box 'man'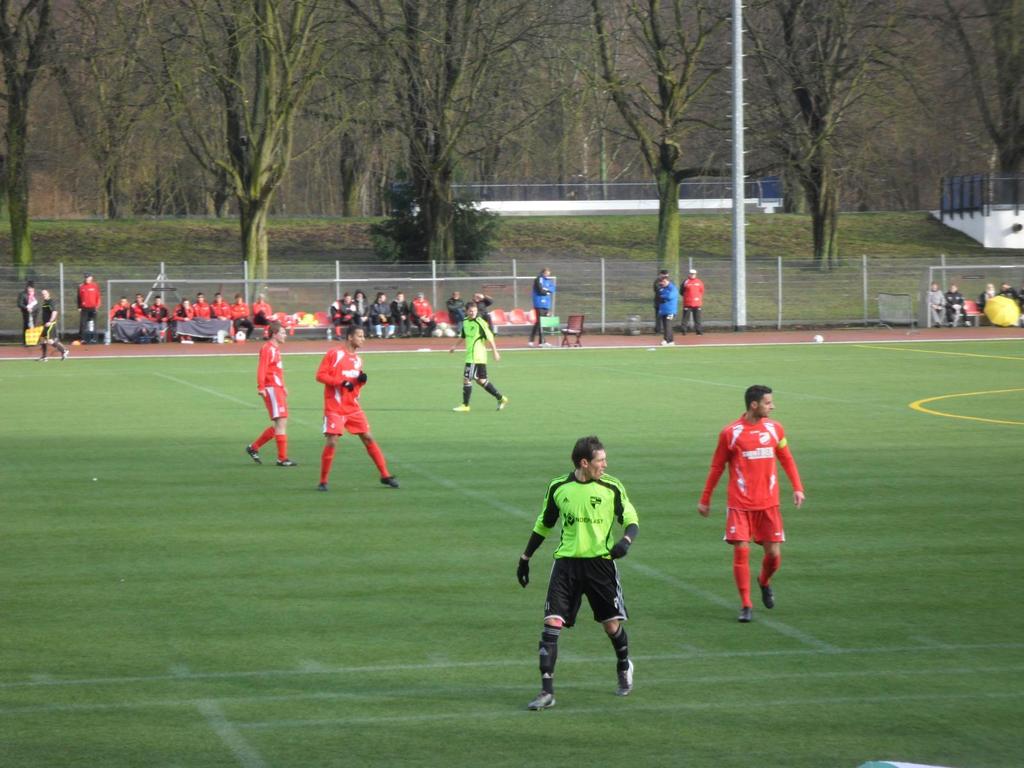
<region>253, 292, 275, 332</region>
